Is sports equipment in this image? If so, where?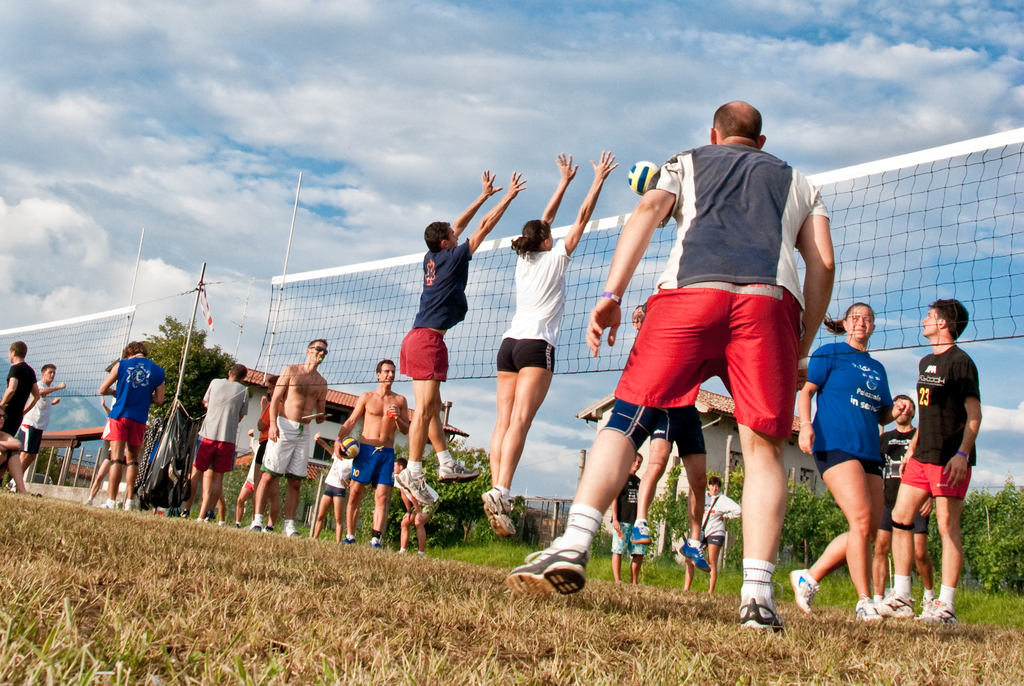
Yes, at 504:544:589:592.
